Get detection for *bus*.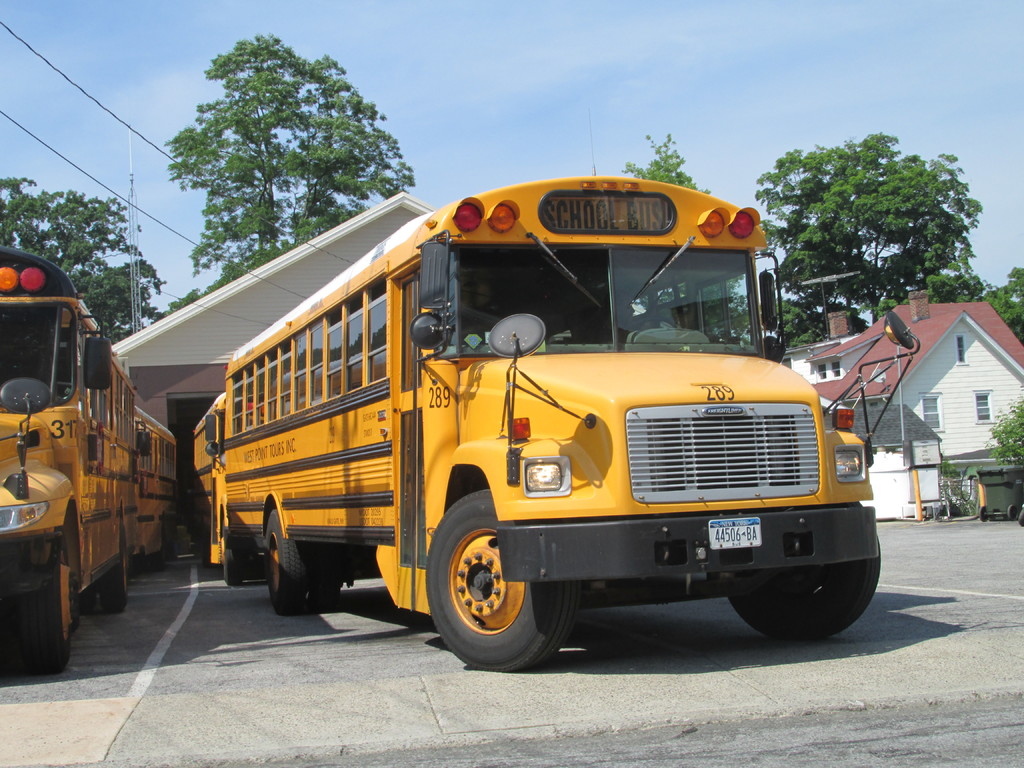
Detection: [184, 396, 264, 581].
